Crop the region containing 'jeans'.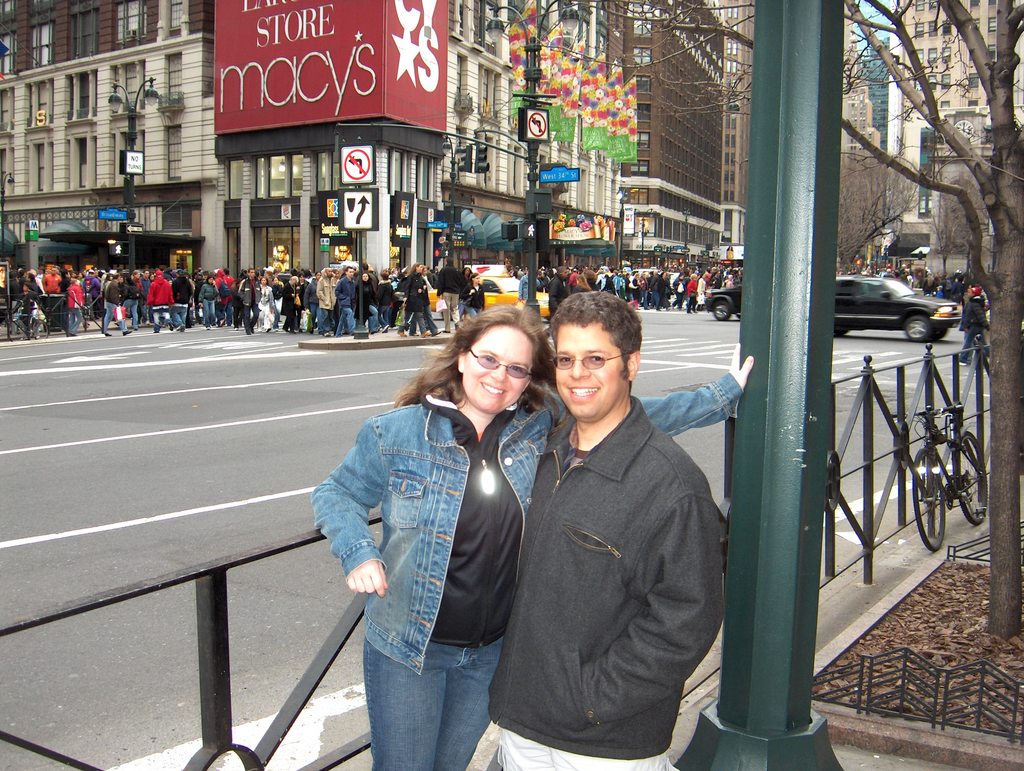
Crop region: bbox=(153, 305, 173, 327).
